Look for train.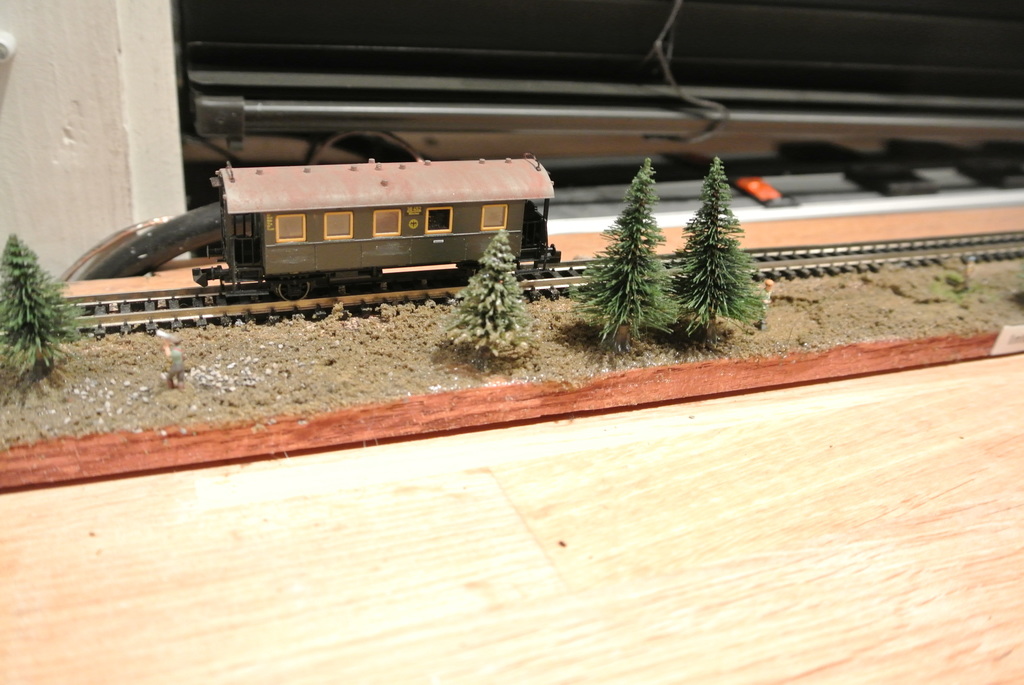
Found: box(191, 154, 561, 300).
